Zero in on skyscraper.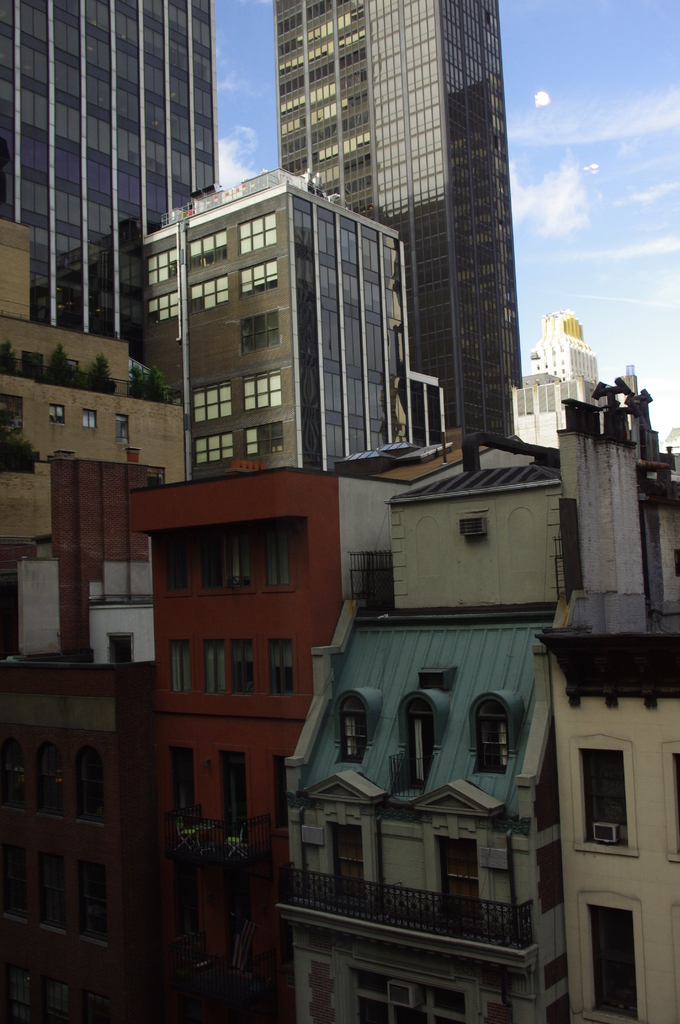
Zeroed in: (117,452,435,1022).
